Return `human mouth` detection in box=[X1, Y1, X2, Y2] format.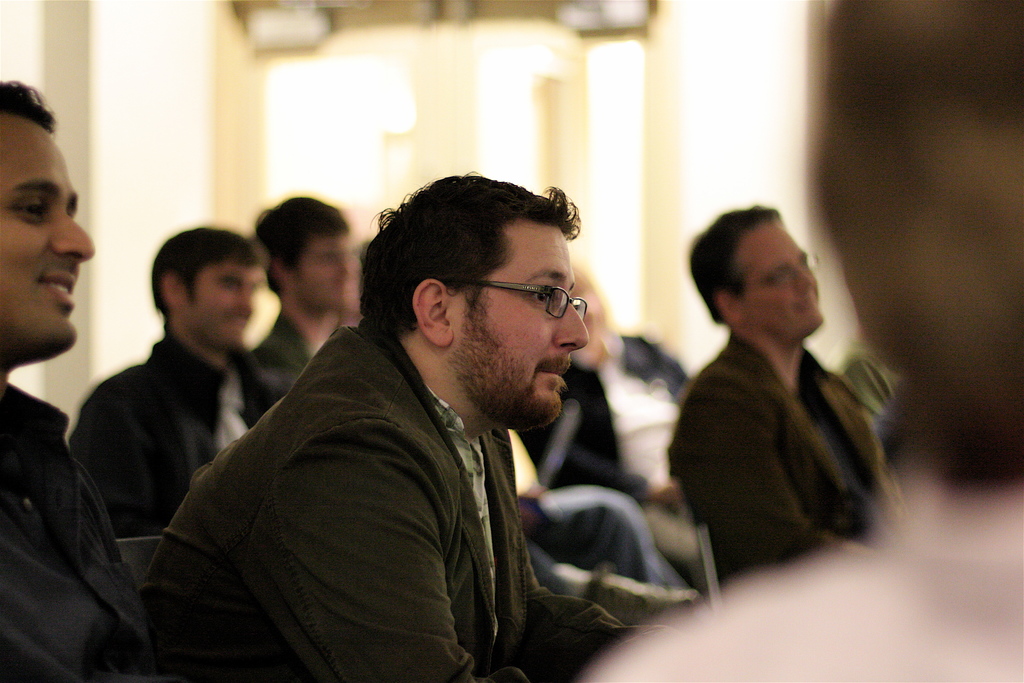
box=[230, 317, 253, 325].
